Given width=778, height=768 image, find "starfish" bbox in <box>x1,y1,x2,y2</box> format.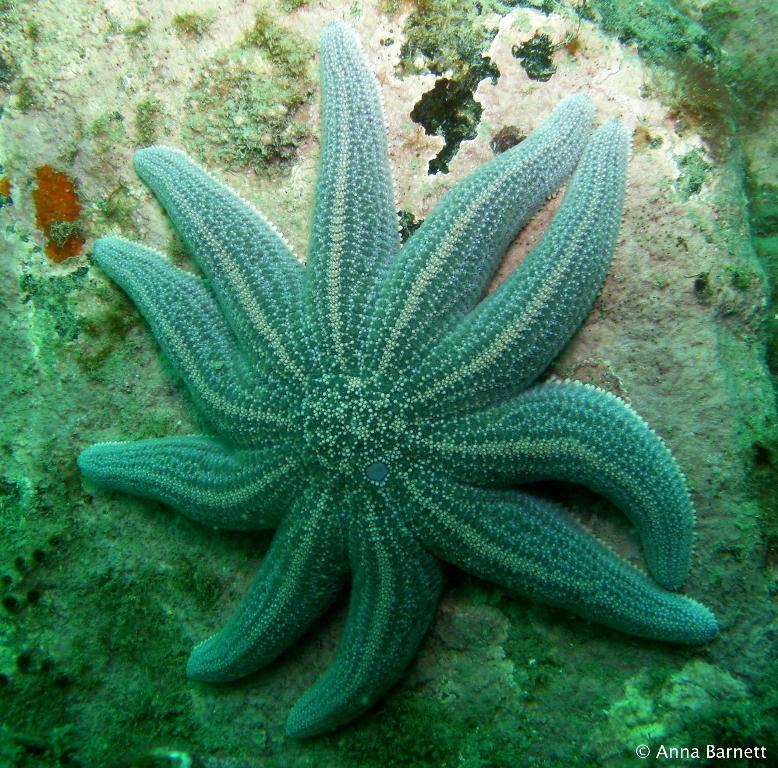
<box>73,17,718,742</box>.
